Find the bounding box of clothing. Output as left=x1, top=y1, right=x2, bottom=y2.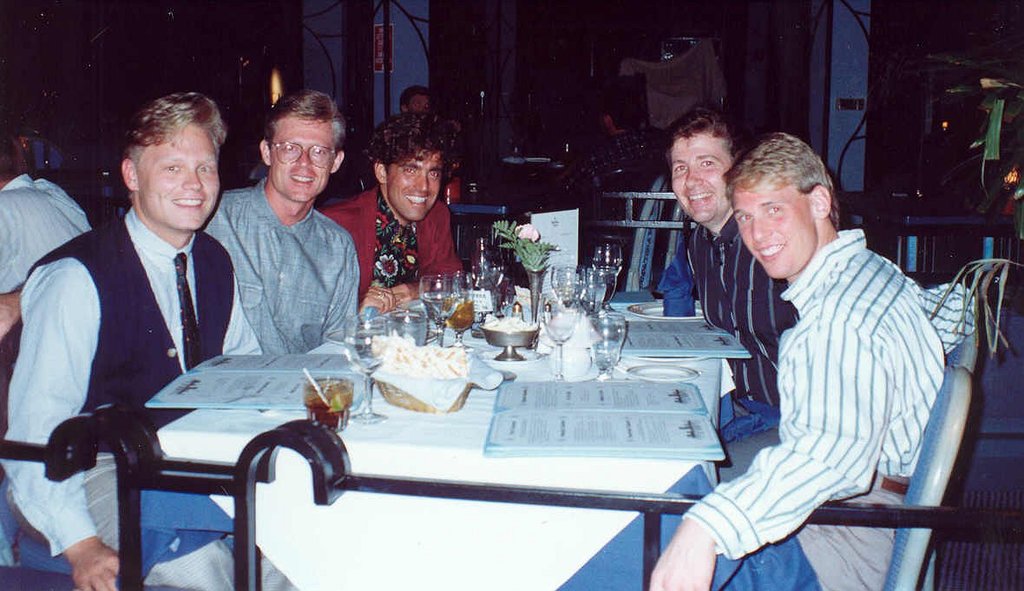
left=316, top=191, right=475, bottom=314.
